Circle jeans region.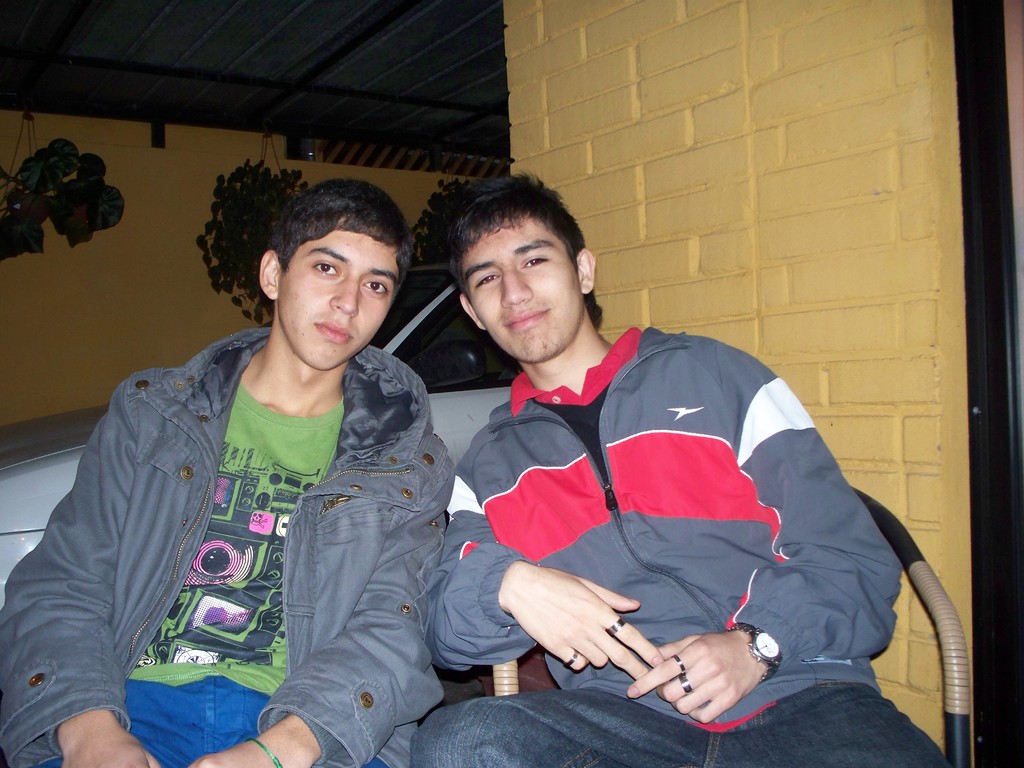
Region: <box>403,680,956,767</box>.
